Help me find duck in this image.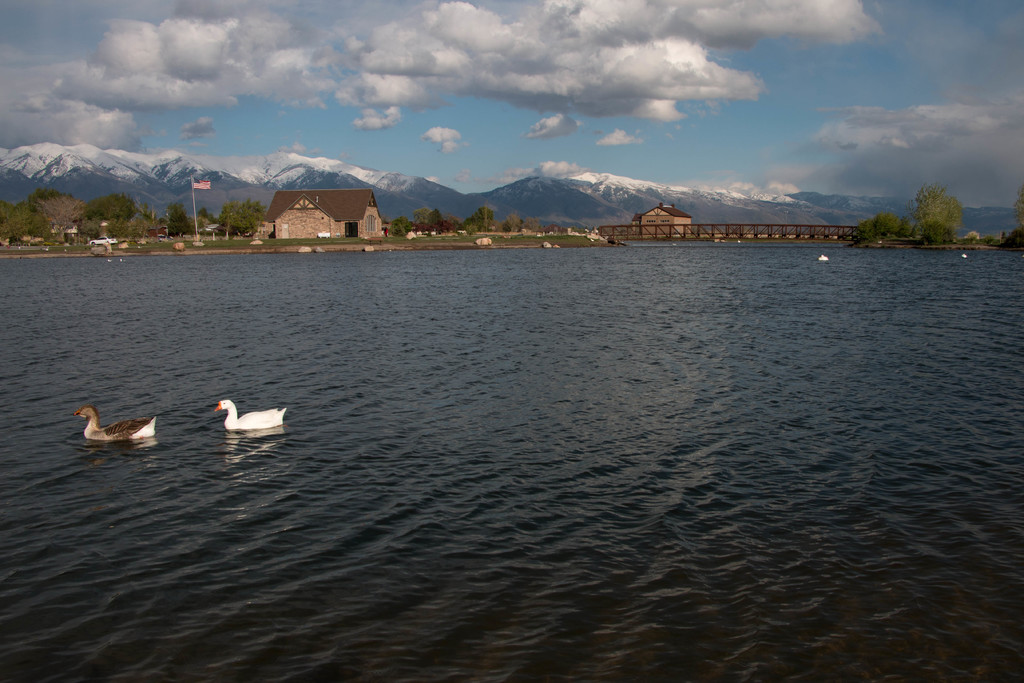
Found it: rect(211, 400, 290, 445).
